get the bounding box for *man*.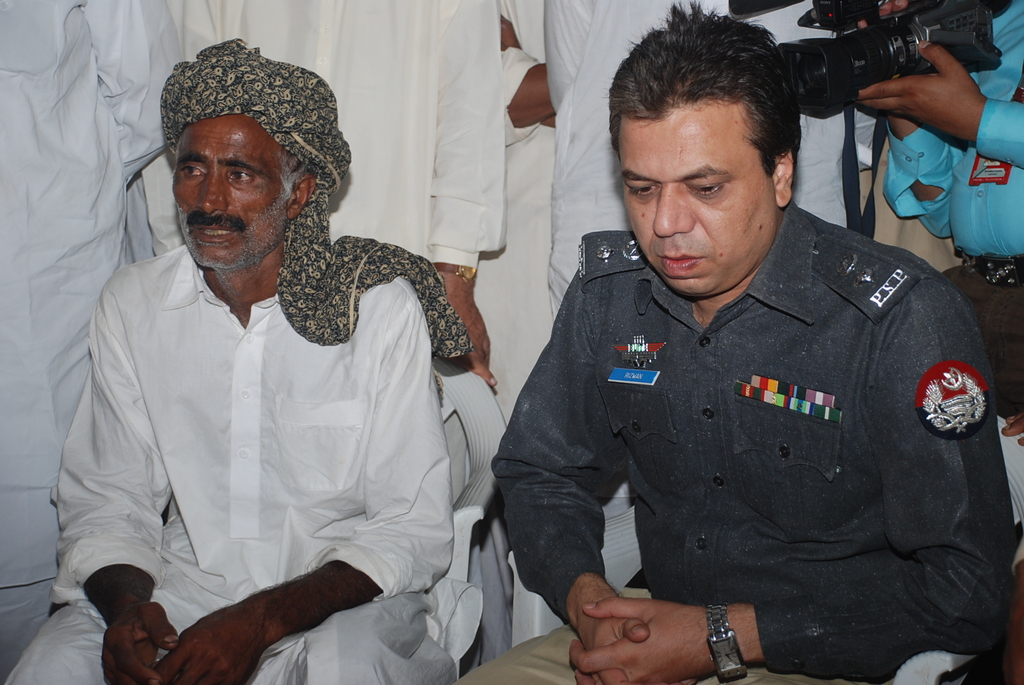
[143, 0, 502, 401].
